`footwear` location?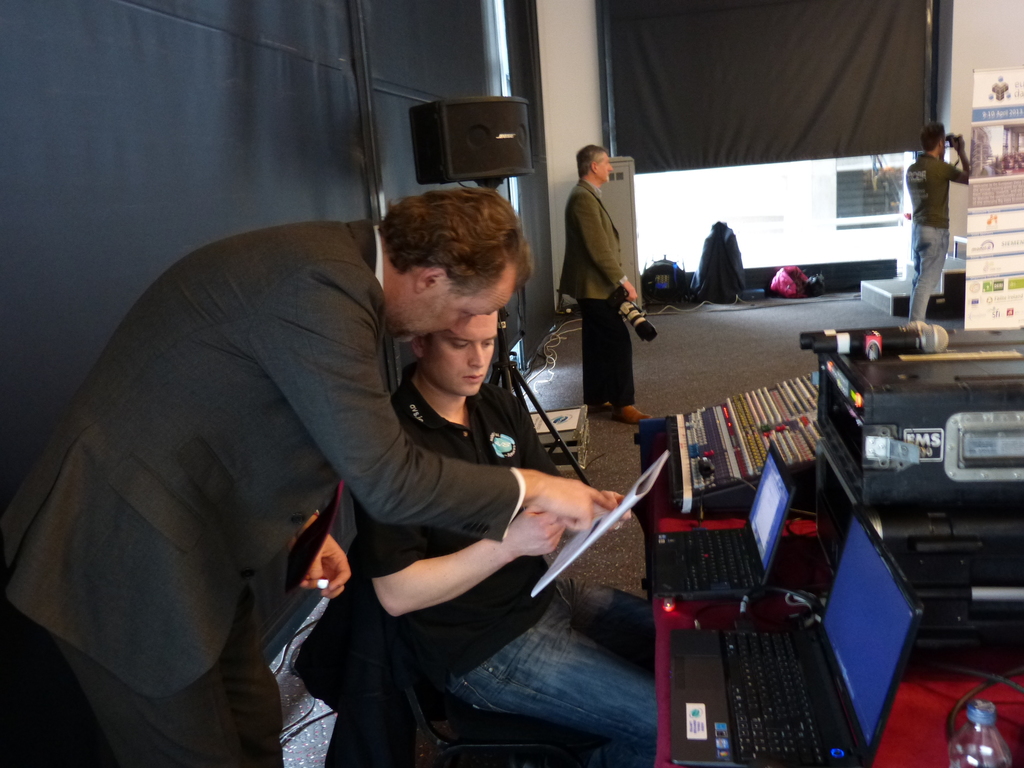
588, 400, 616, 410
